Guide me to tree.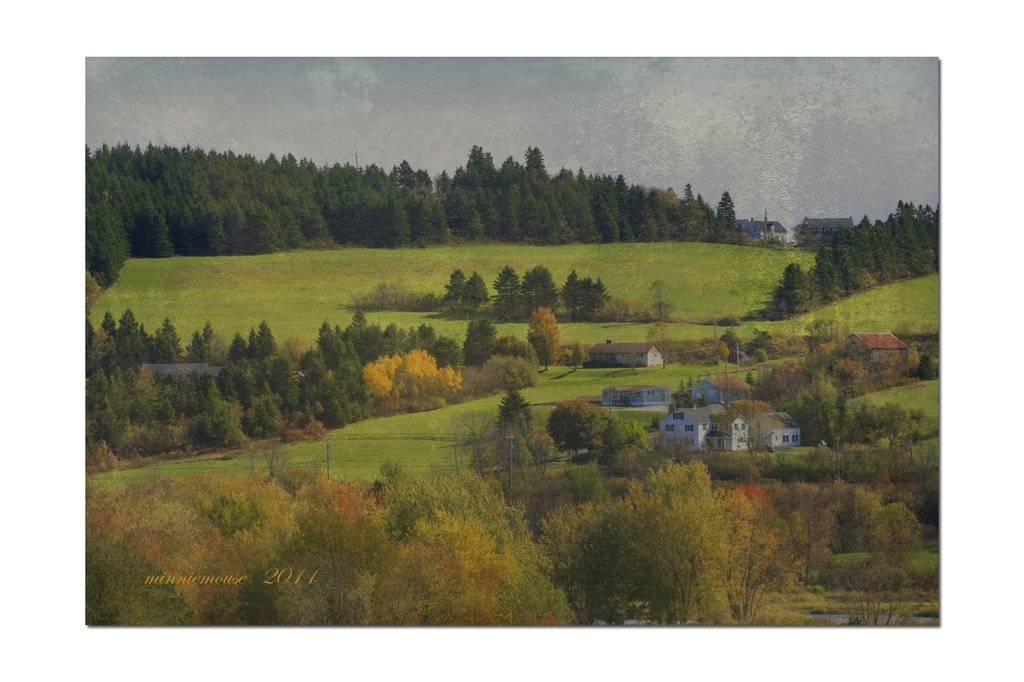
Guidance: <region>464, 274, 488, 305</region>.
